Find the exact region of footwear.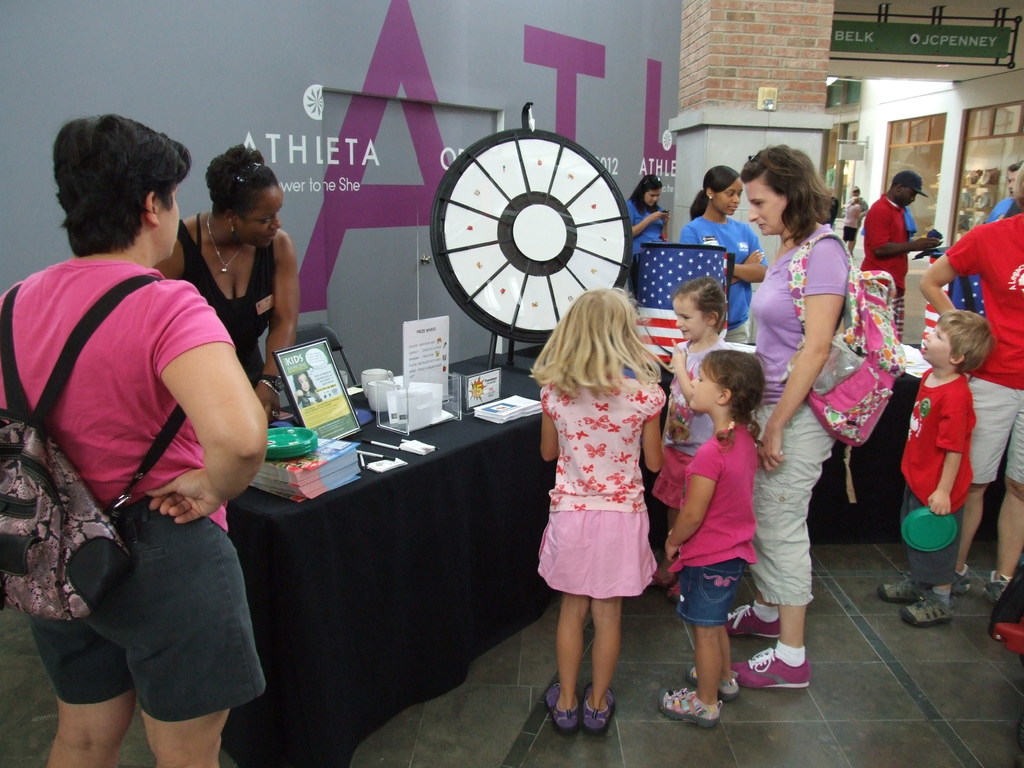
Exact region: region(877, 577, 920, 604).
